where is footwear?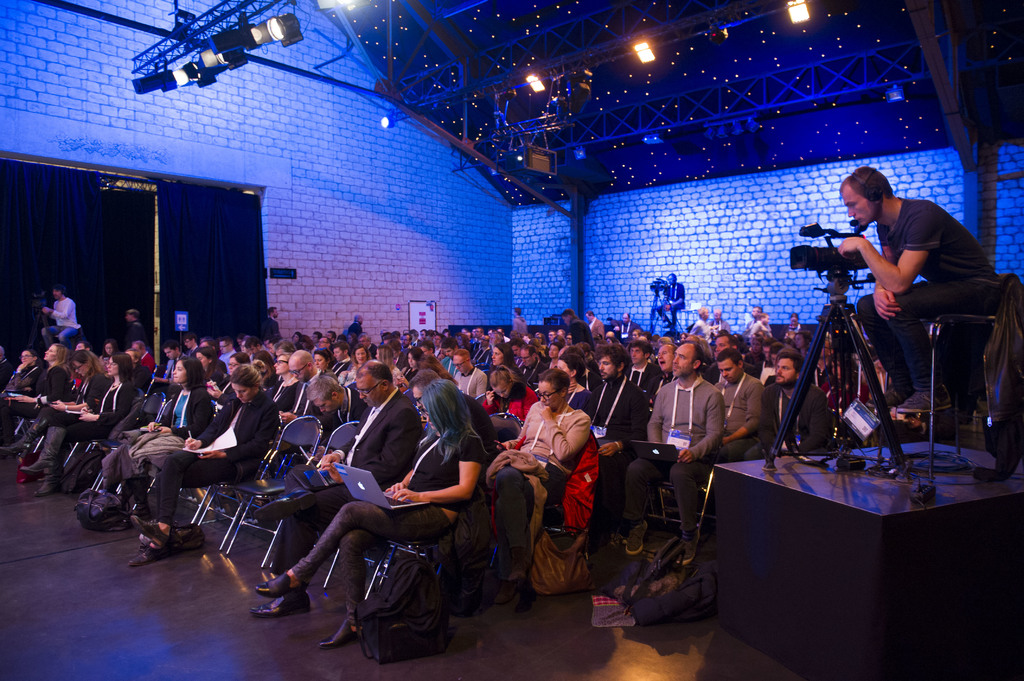
detection(893, 387, 954, 415).
